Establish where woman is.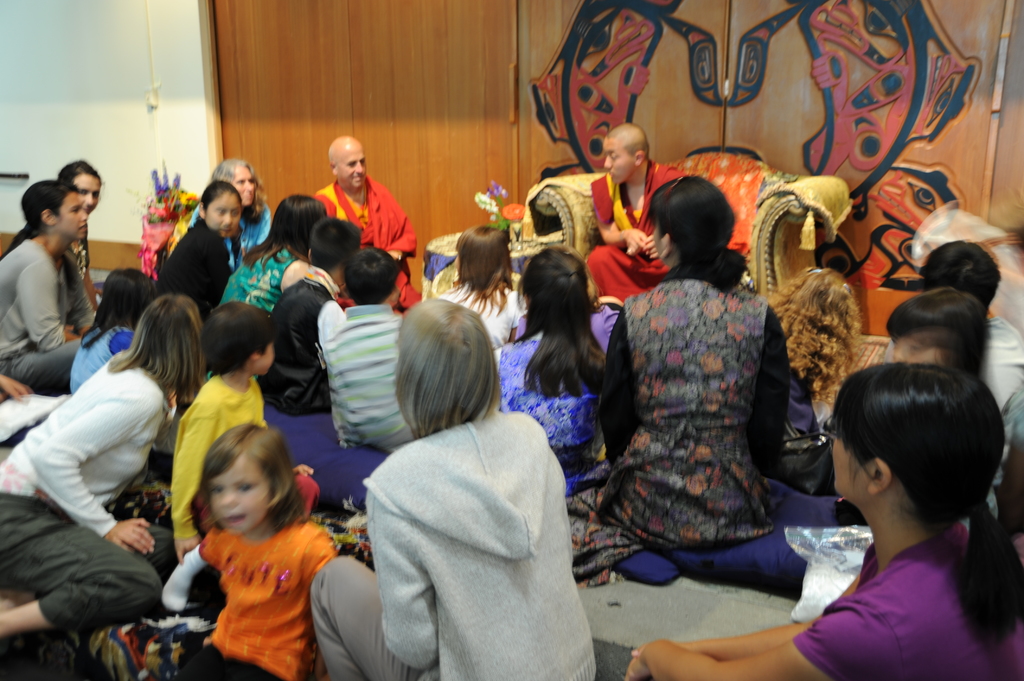
Established at 218:197:324:308.
